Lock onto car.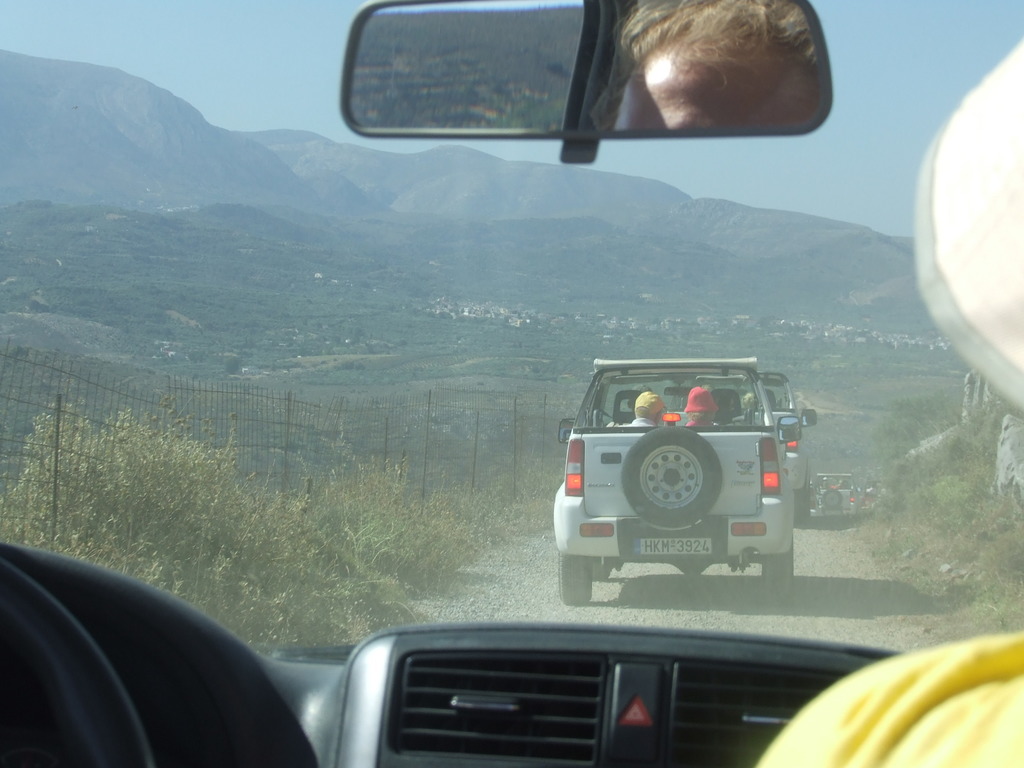
Locked: 0:0:1023:767.
